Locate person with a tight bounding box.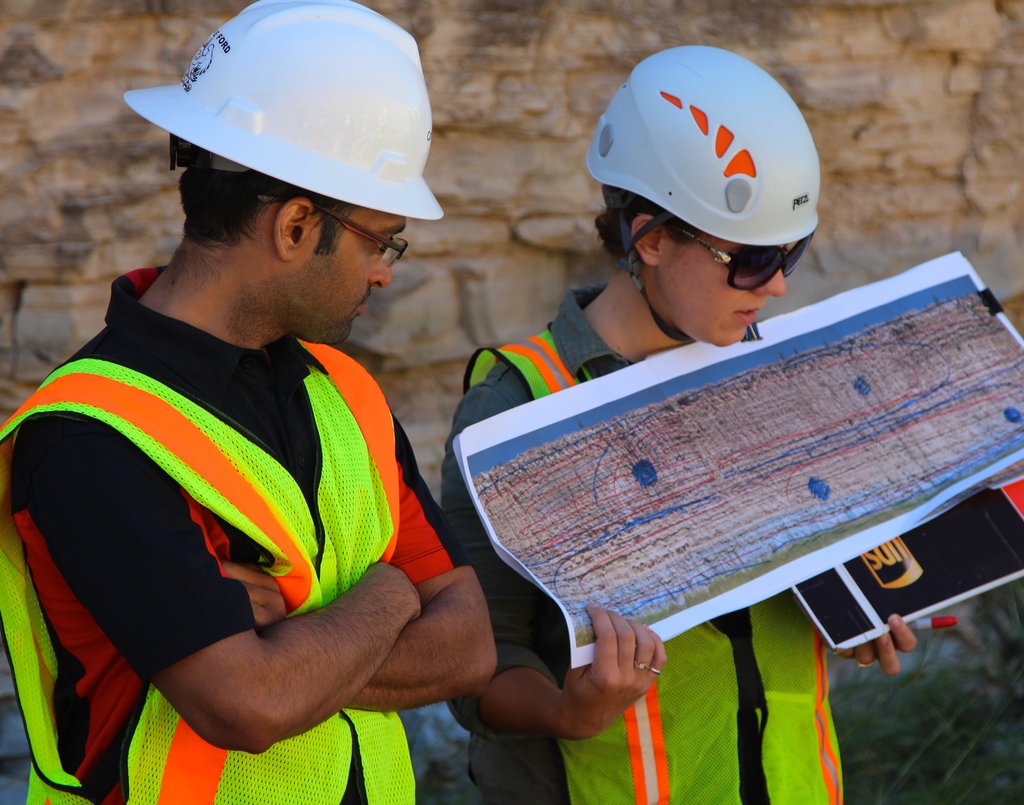
25 60 498 801.
